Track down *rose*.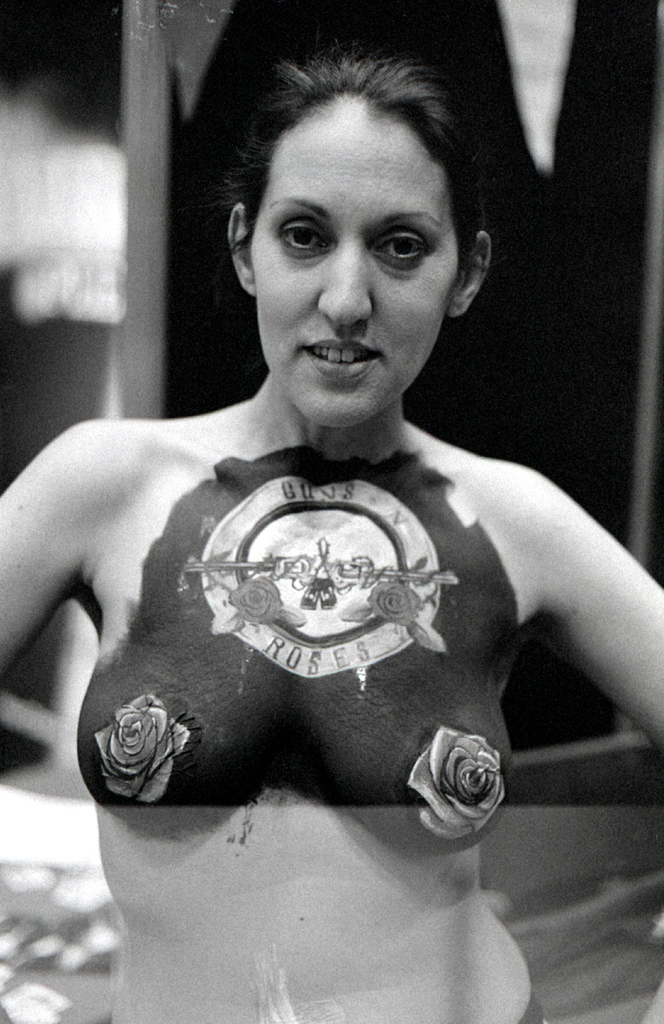
Tracked to {"x1": 365, "y1": 579, "x2": 424, "y2": 627}.
